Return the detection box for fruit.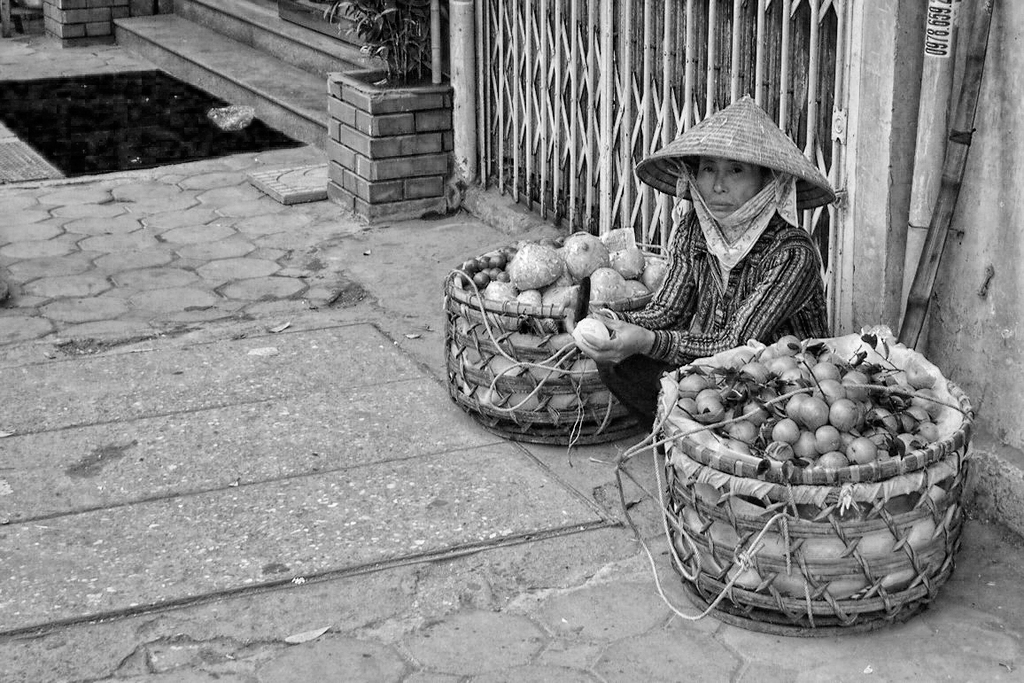
l=829, t=398, r=858, b=431.
